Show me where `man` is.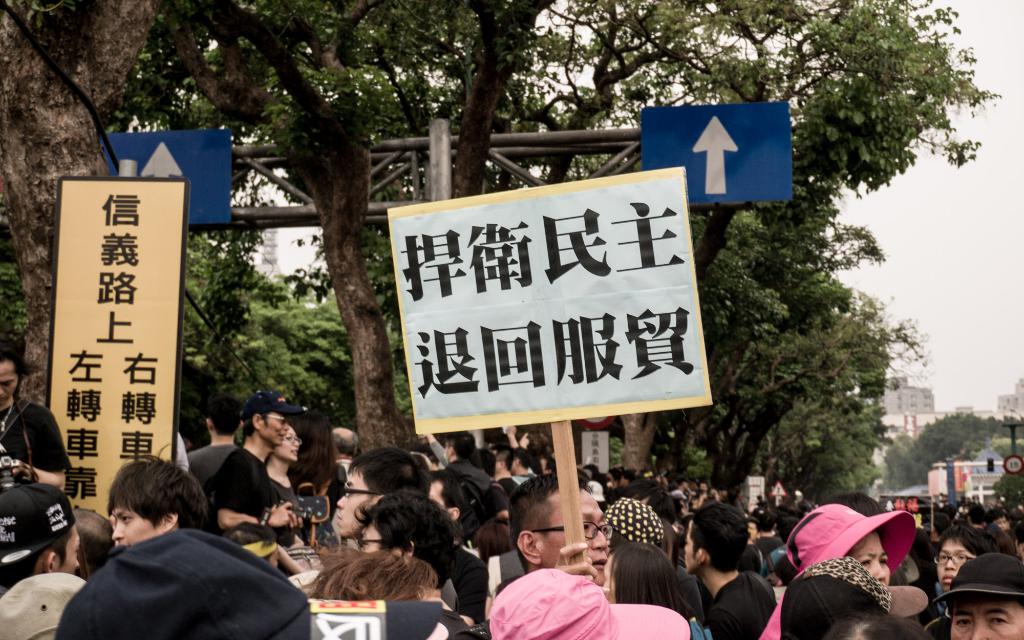
`man` is at 924 554 1023 639.
